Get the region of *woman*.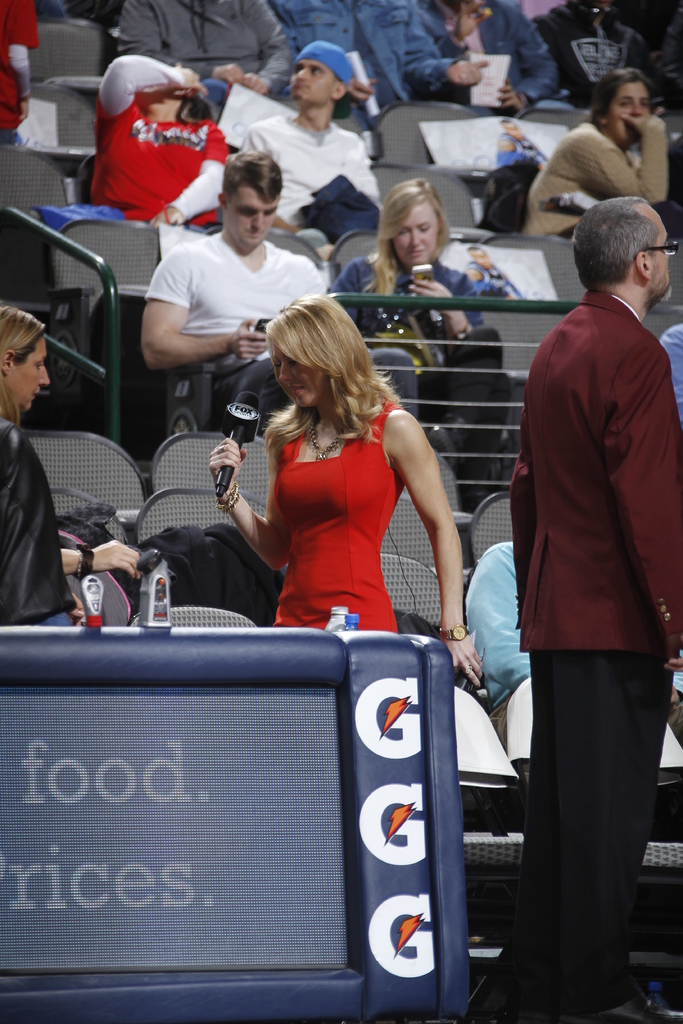
bbox=[88, 72, 228, 221].
